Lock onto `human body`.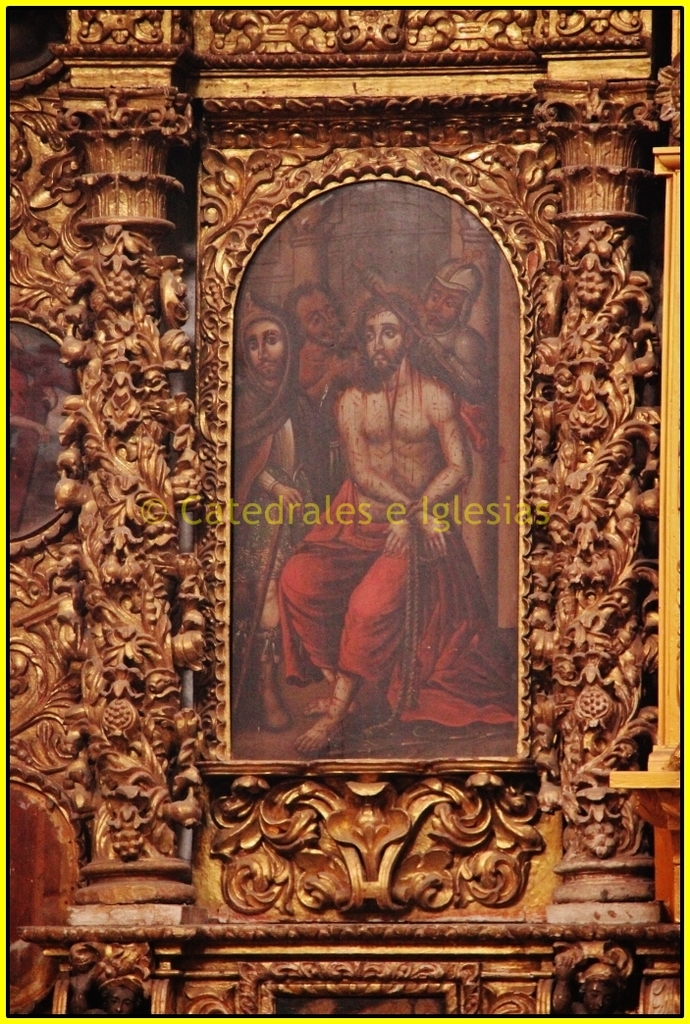
Locked: left=292, top=292, right=471, bottom=761.
